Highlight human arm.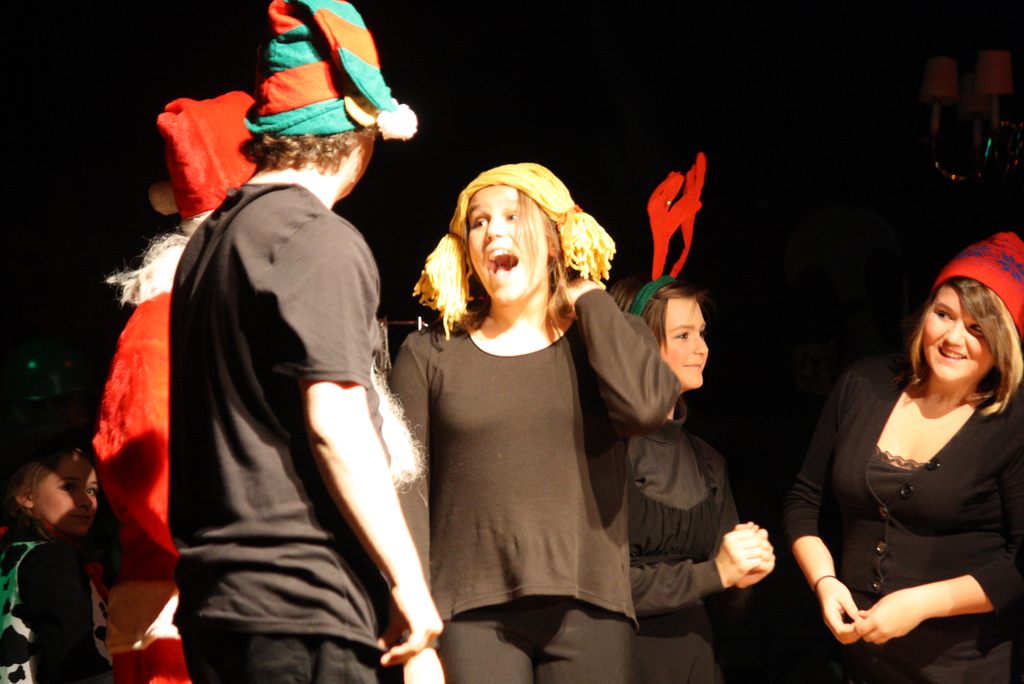
Highlighted region: [776, 359, 860, 646].
